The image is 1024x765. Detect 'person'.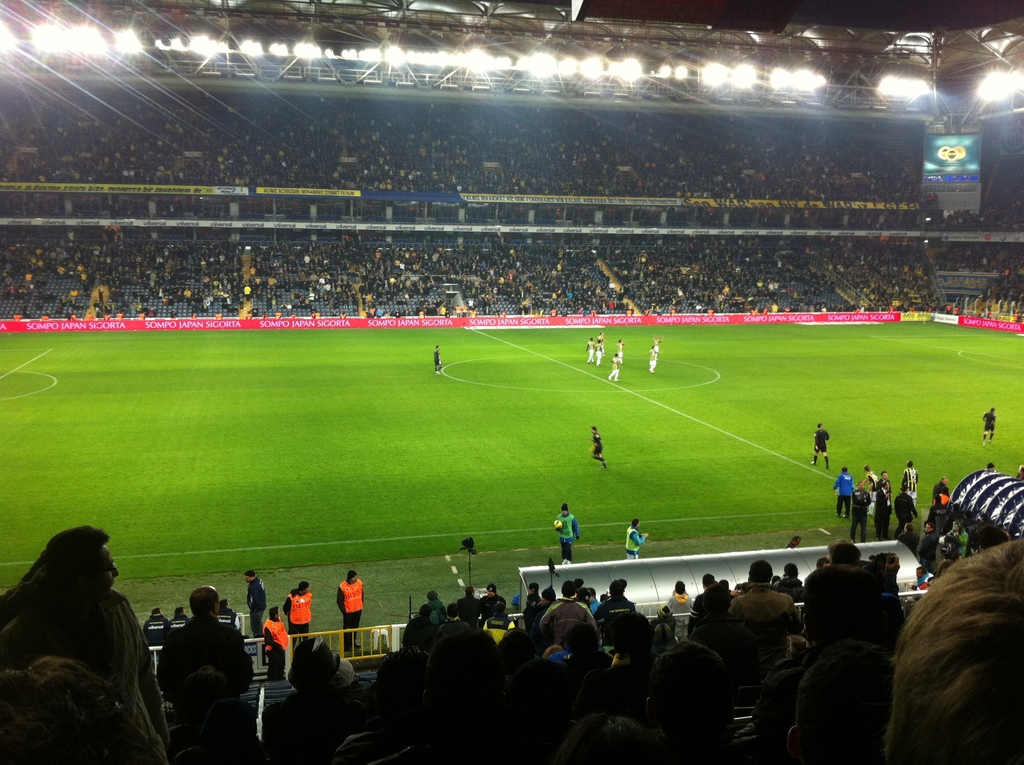
Detection: locate(282, 580, 312, 640).
